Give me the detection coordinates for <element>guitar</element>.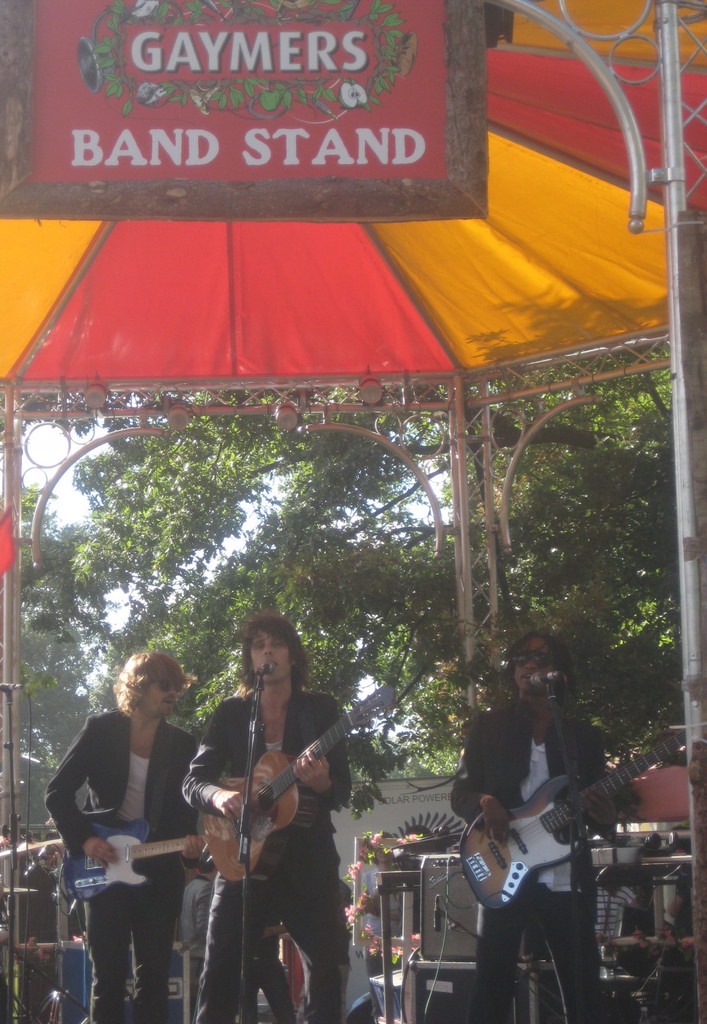
57/799/253/901.
